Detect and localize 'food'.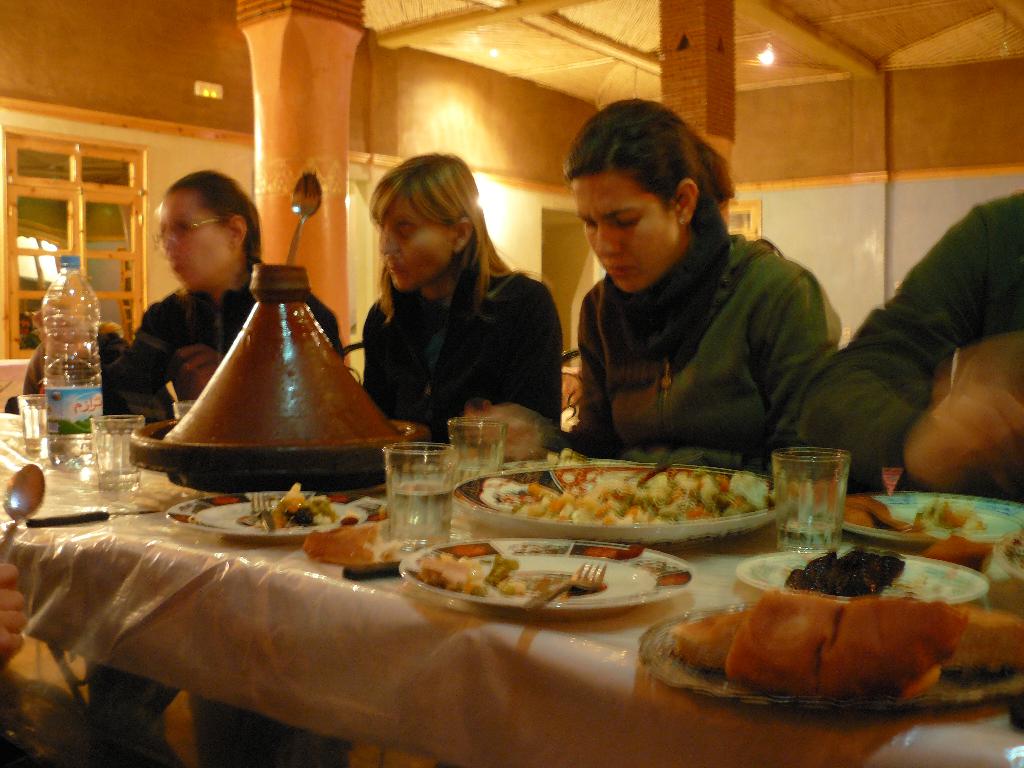
Localized at {"x1": 781, "y1": 549, "x2": 901, "y2": 598}.
